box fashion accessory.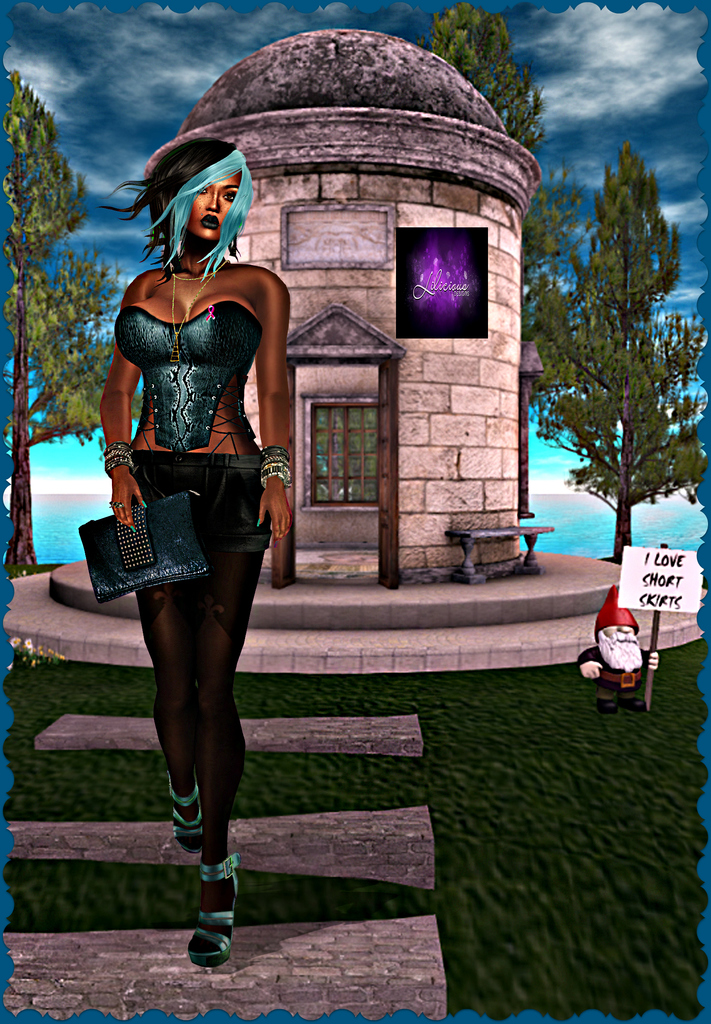
pyautogui.locateOnScreen(73, 493, 204, 605).
